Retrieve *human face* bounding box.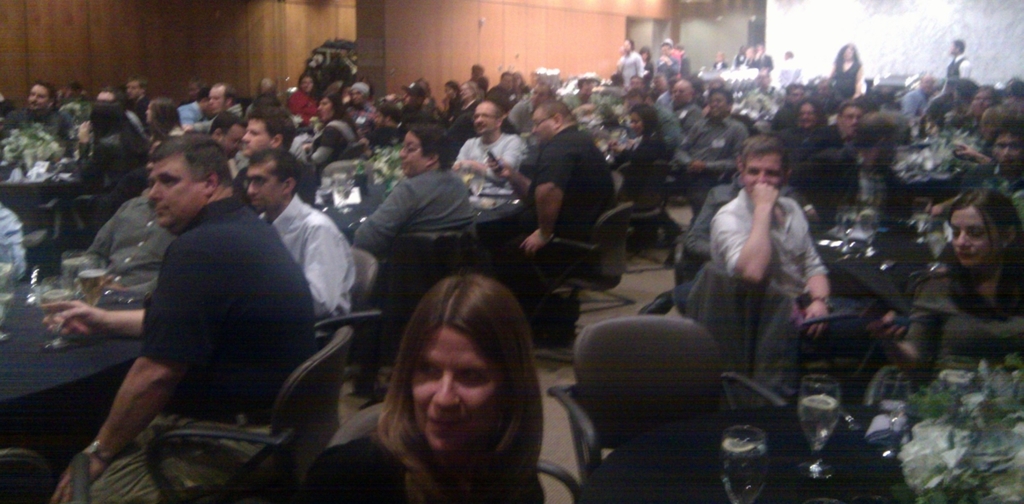
Bounding box: bbox=[392, 130, 416, 175].
